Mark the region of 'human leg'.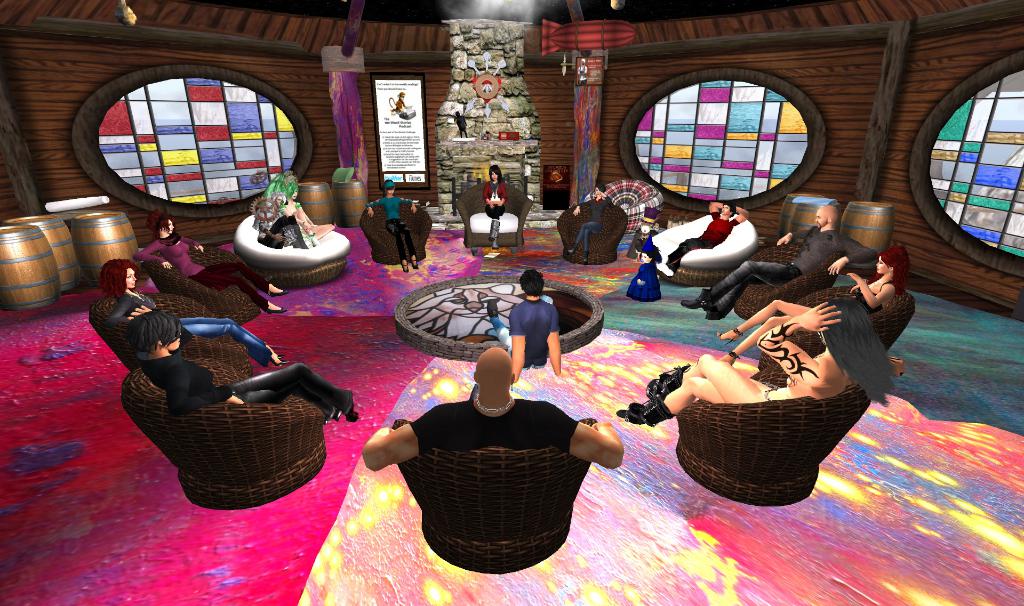
Region: left=182, top=324, right=280, bottom=368.
